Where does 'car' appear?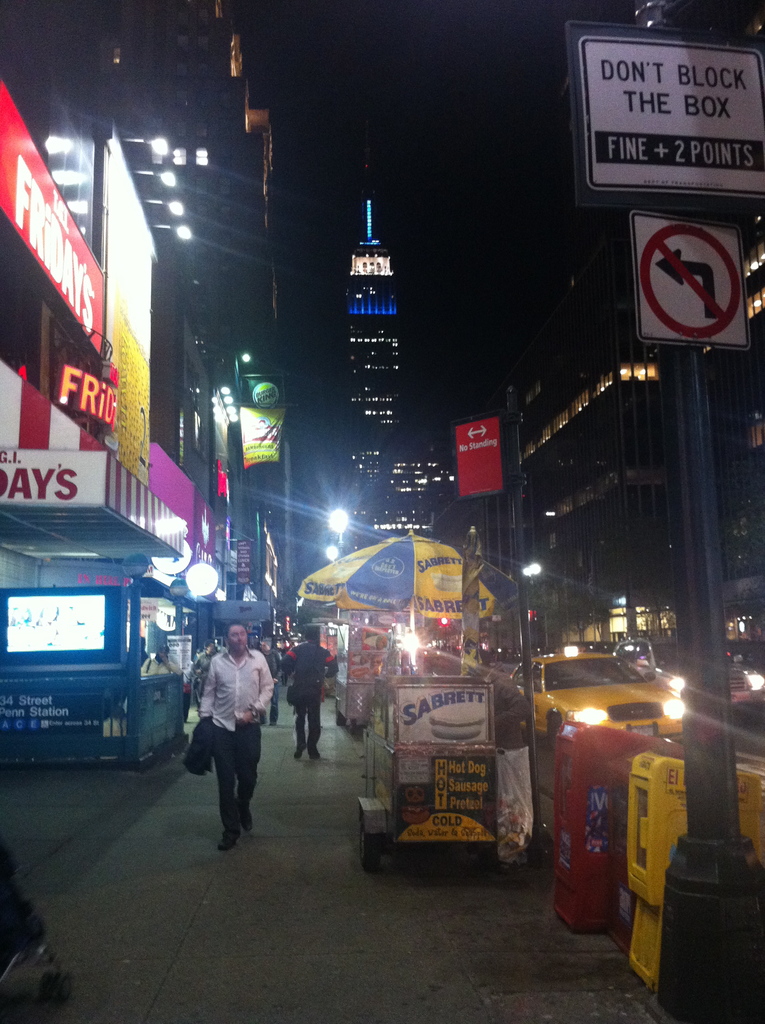
Appears at <bbox>8, 551, 172, 782</bbox>.
